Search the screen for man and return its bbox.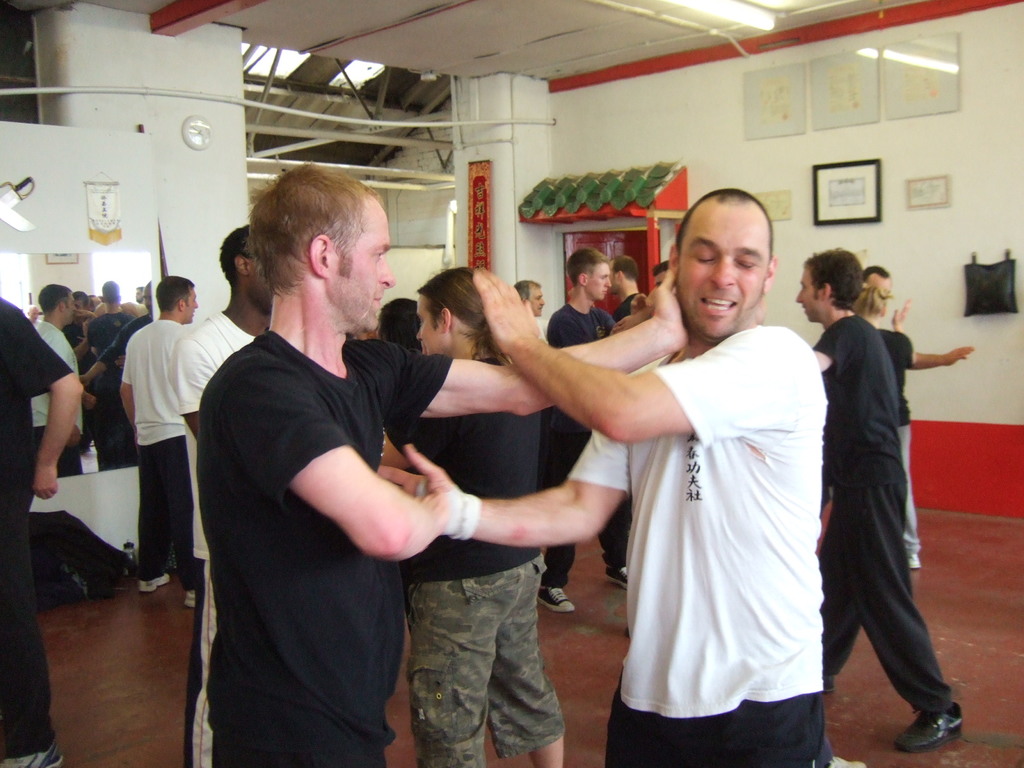
Found: 0:299:83:767.
